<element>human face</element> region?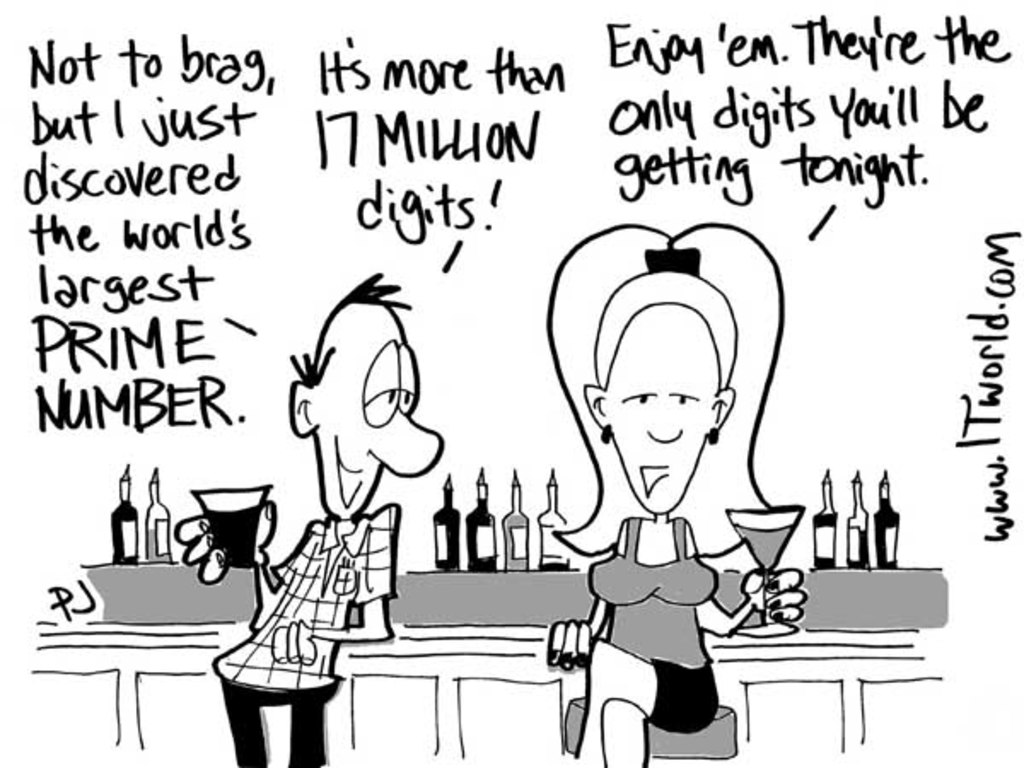
crop(601, 316, 722, 519)
